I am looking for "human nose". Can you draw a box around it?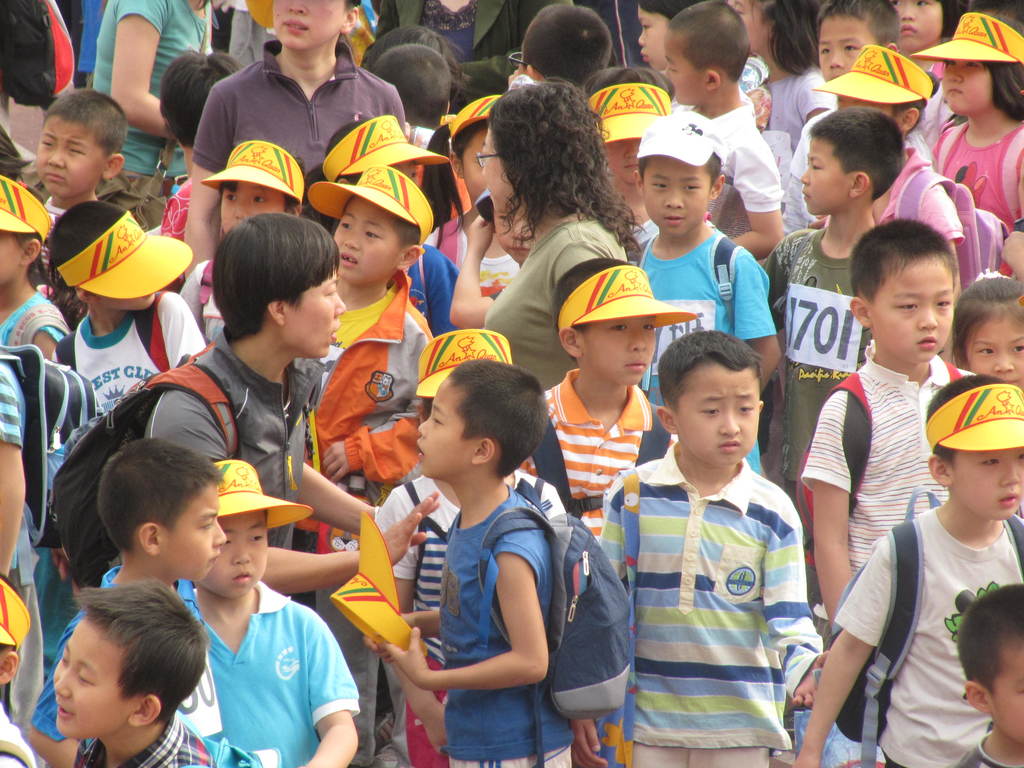
Sure, the bounding box is region(49, 145, 65, 166).
